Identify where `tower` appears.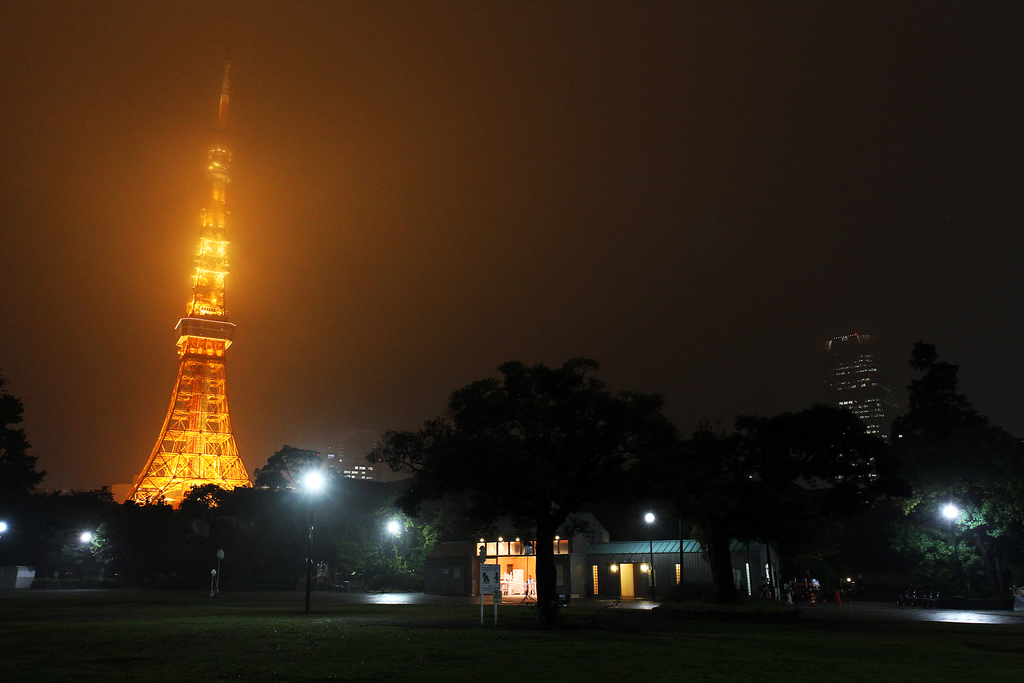
Appears at detection(824, 325, 887, 448).
